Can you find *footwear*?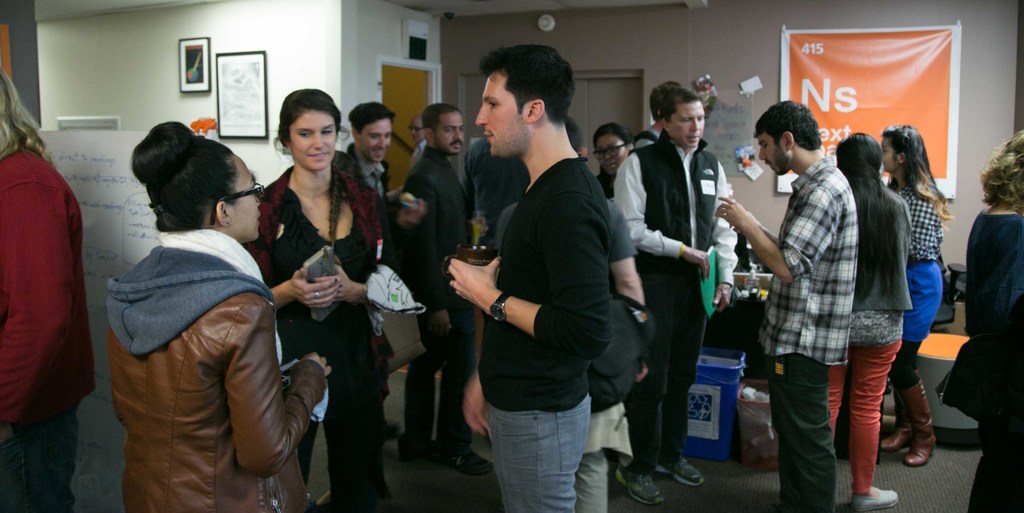
Yes, bounding box: [left=903, top=380, right=941, bottom=469].
